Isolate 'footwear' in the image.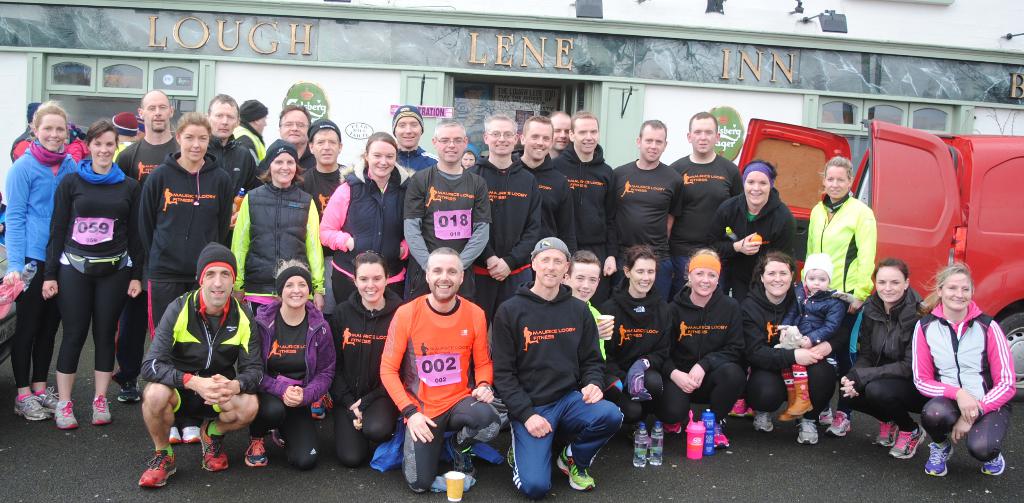
Isolated region: bbox(95, 396, 112, 424).
